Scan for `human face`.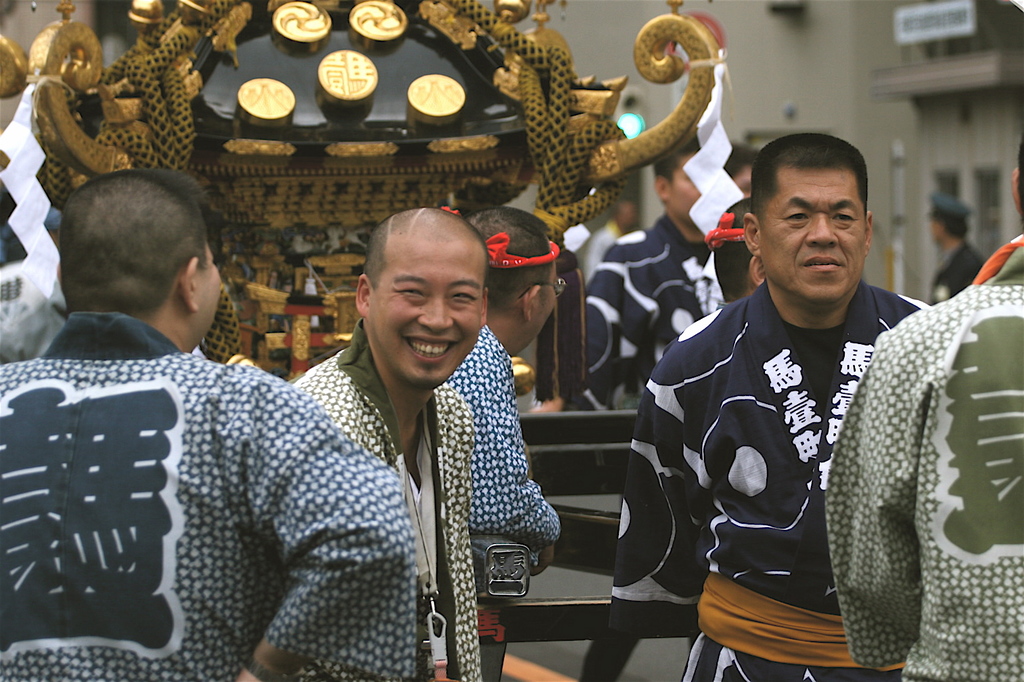
Scan result: (760,161,858,297).
